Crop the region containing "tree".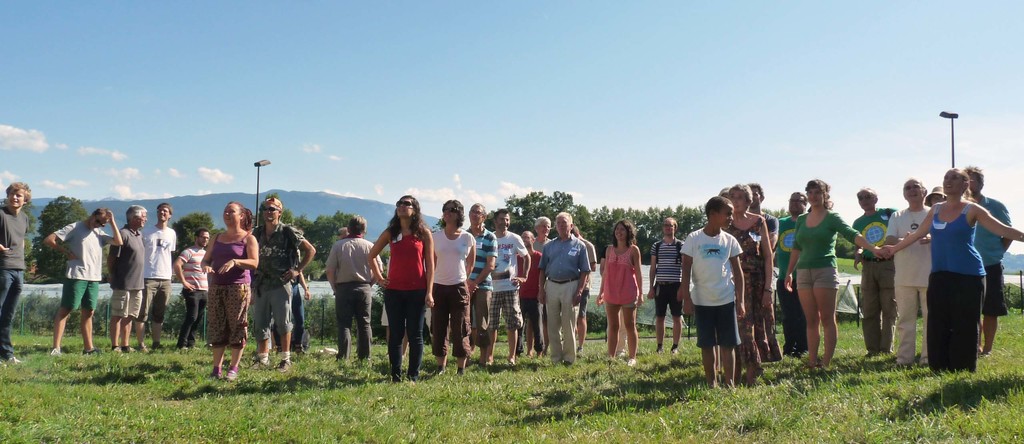
Crop region: 20:188:84:282.
